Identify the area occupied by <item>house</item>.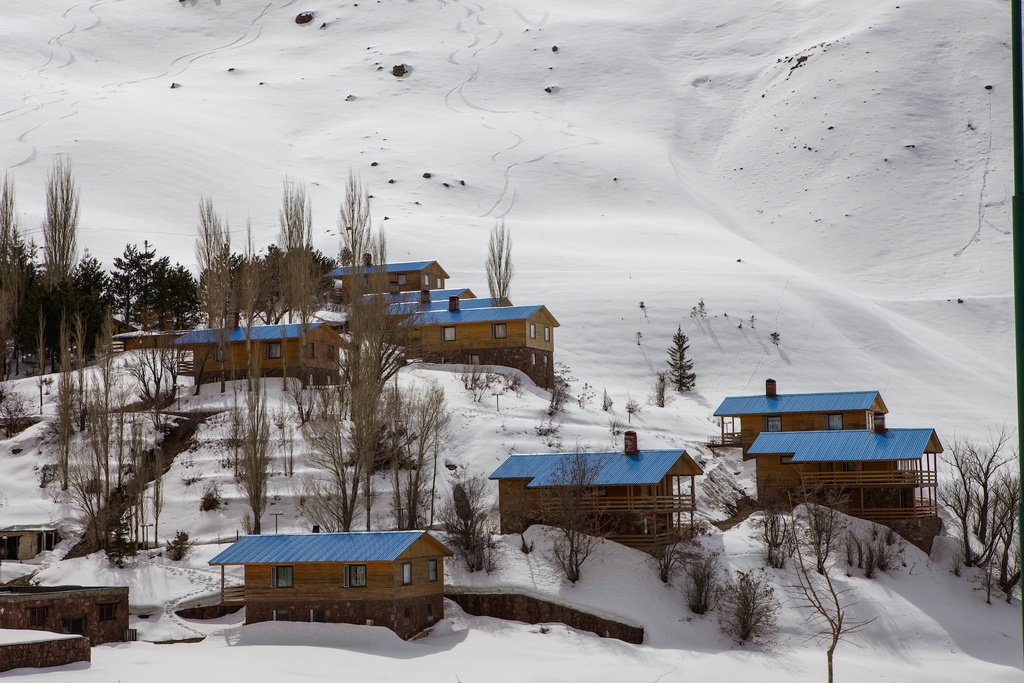
Area: region(320, 252, 450, 278).
